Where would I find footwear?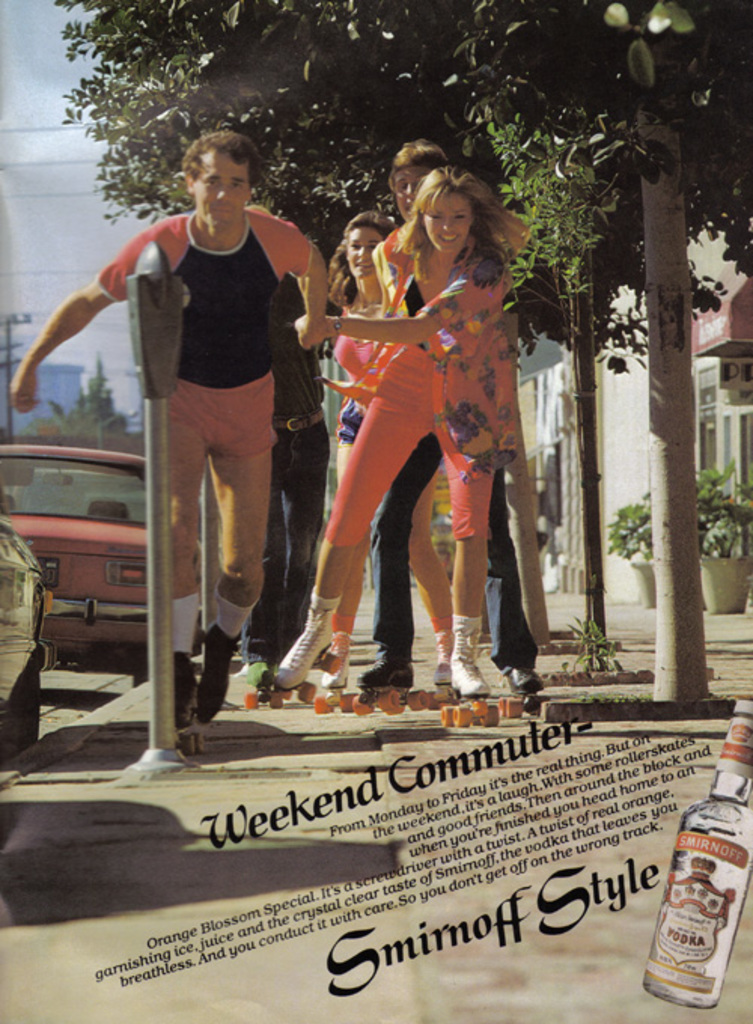
At {"x1": 169, "y1": 649, "x2": 194, "y2": 735}.
